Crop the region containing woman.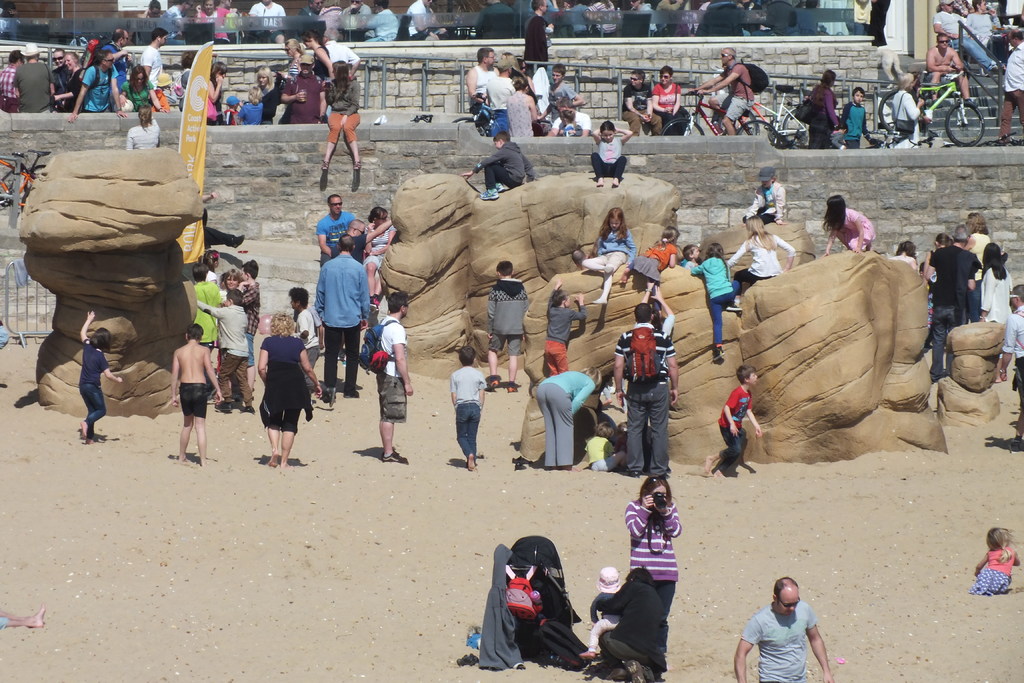
Crop region: box=[124, 70, 160, 111].
